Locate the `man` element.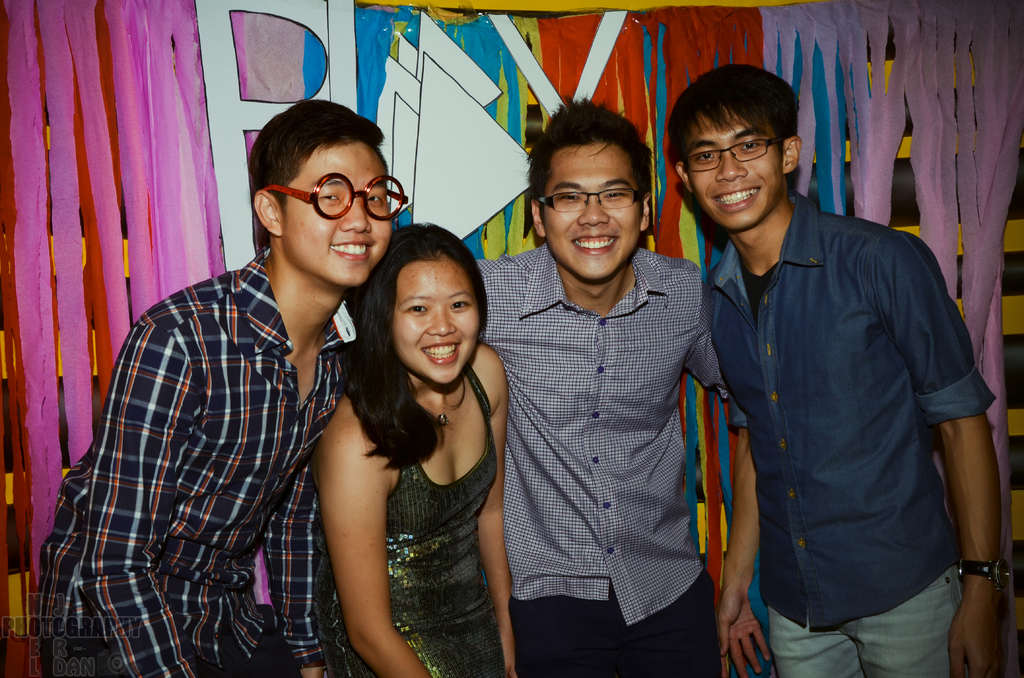
Element bbox: <box>662,60,1006,677</box>.
